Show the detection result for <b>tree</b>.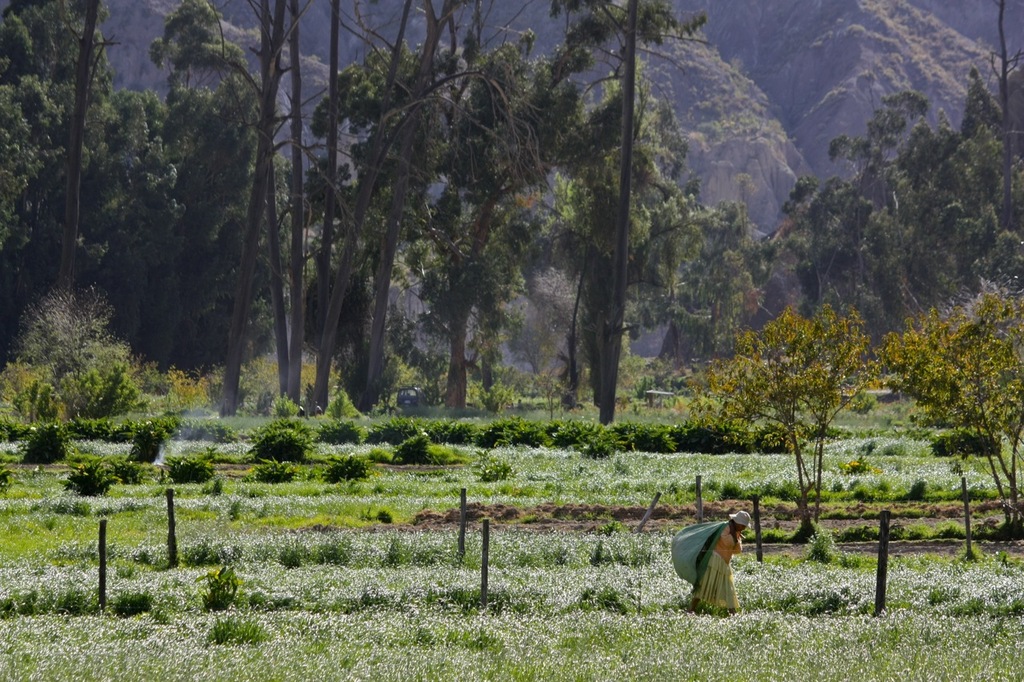
[x1=683, y1=264, x2=925, y2=568].
